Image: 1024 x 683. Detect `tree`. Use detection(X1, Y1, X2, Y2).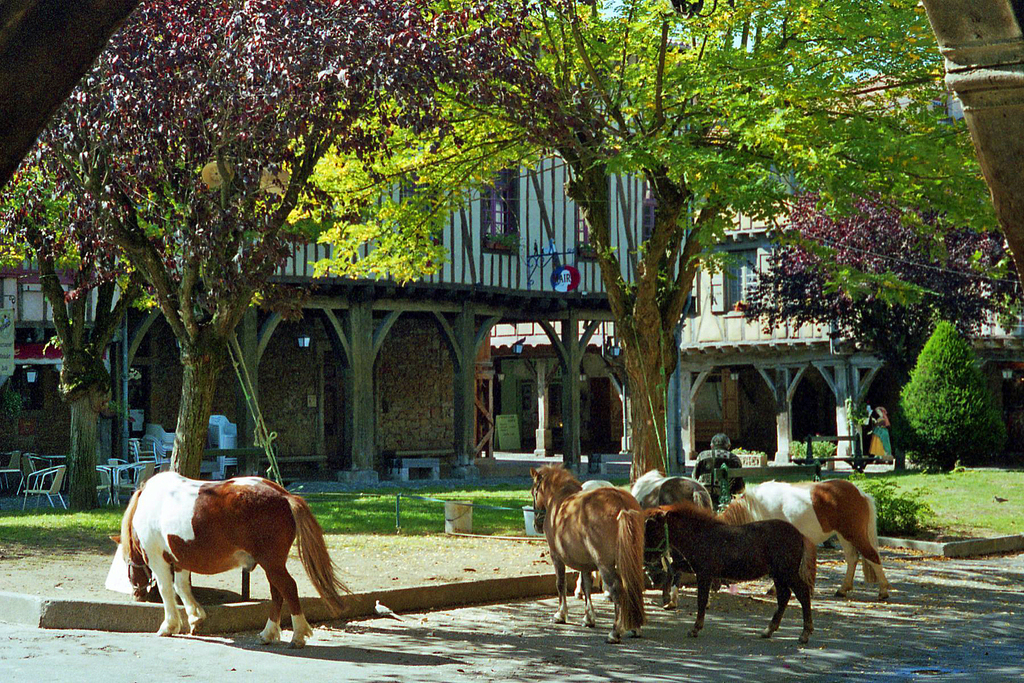
detection(901, 320, 984, 473).
